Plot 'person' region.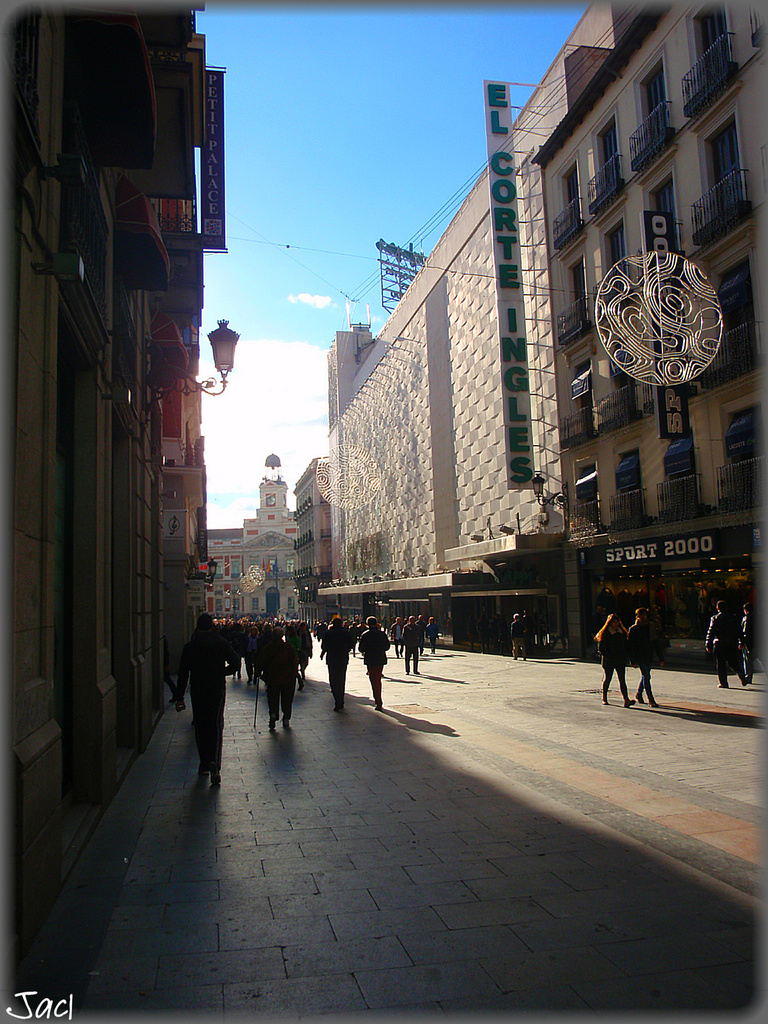
Plotted at [739, 601, 765, 685].
